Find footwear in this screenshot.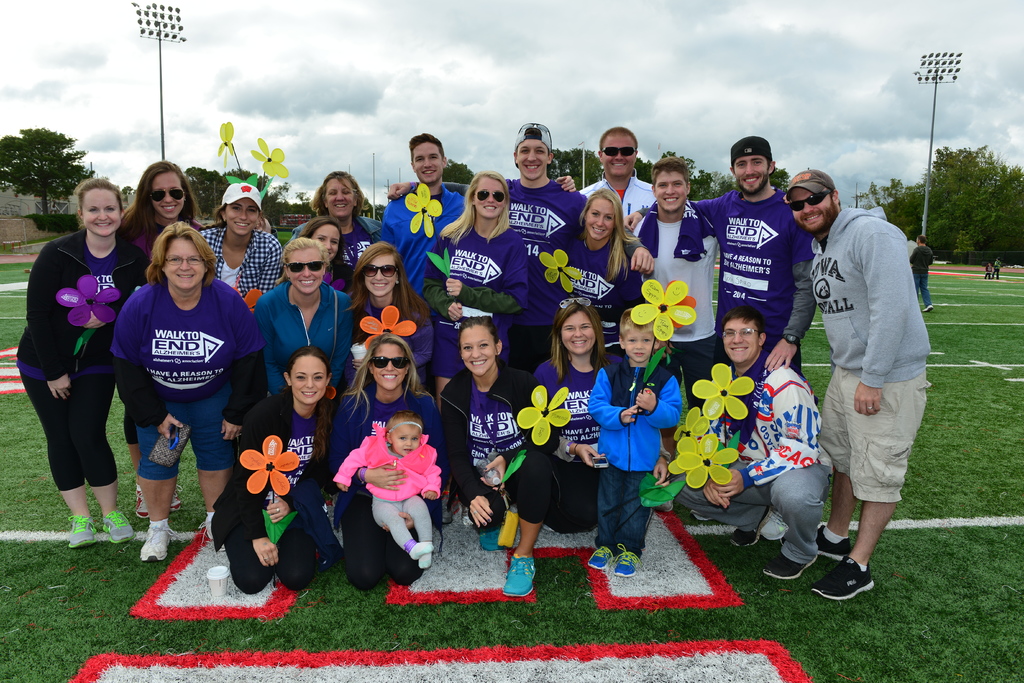
The bounding box for footwear is [x1=476, y1=522, x2=505, y2=546].
